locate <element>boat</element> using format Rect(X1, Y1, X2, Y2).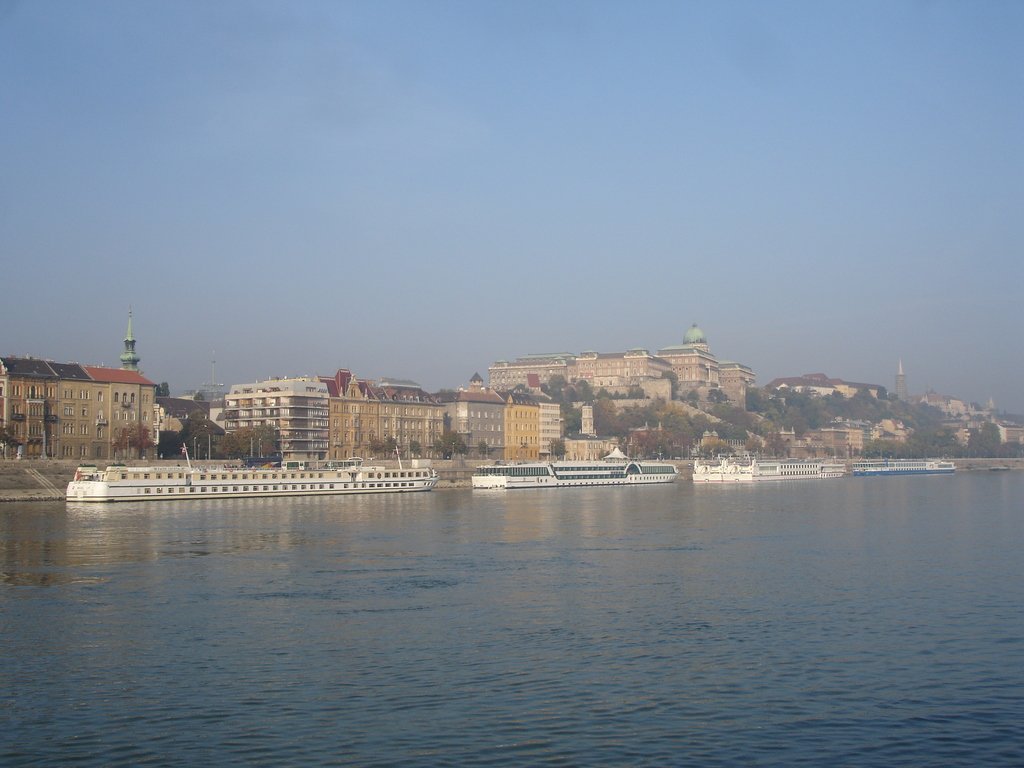
Rect(857, 456, 955, 477).
